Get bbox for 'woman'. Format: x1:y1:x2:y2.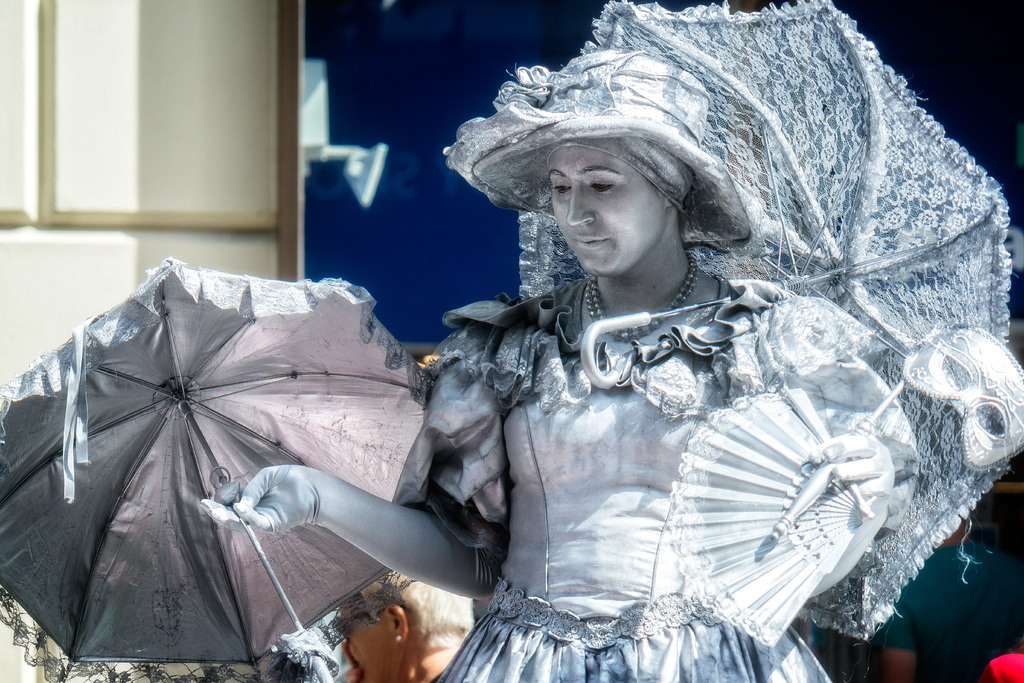
189:79:925:662.
